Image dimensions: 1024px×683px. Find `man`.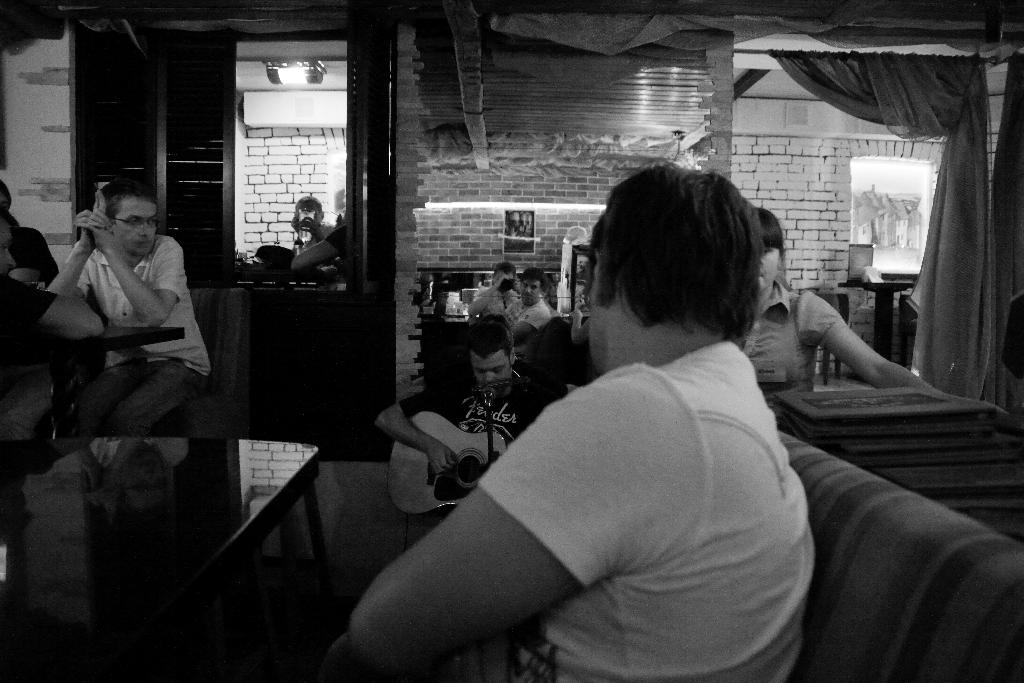
BBox(54, 182, 212, 451).
